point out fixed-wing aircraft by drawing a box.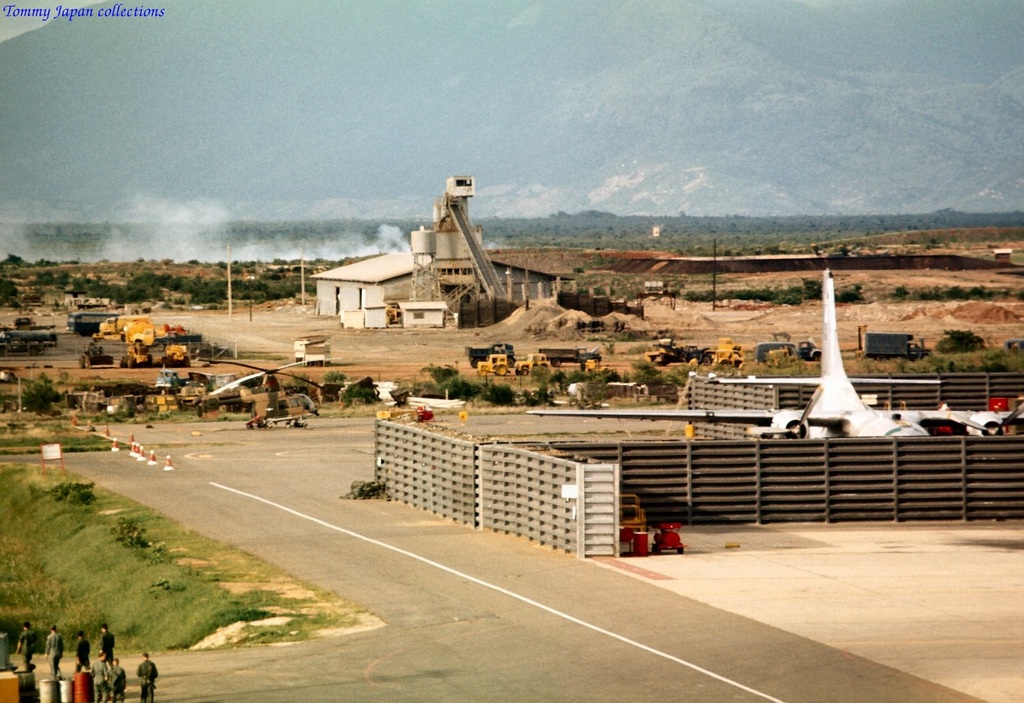
524/262/1023/441.
